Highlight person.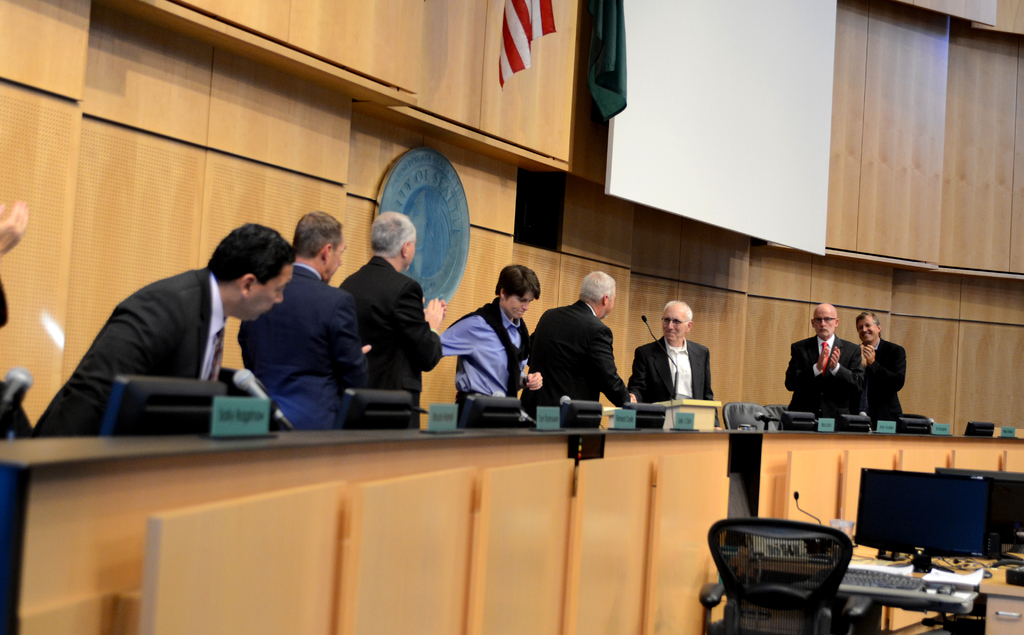
Highlighted region: 436:259:547:412.
